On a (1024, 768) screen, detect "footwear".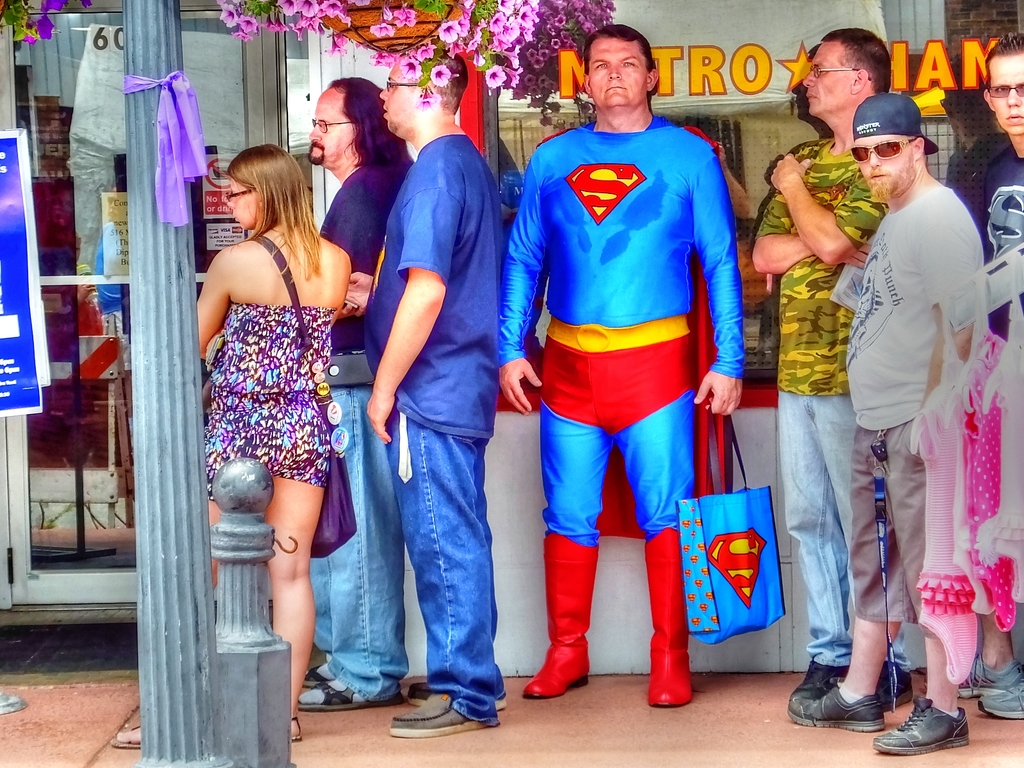
rect(787, 655, 857, 710).
